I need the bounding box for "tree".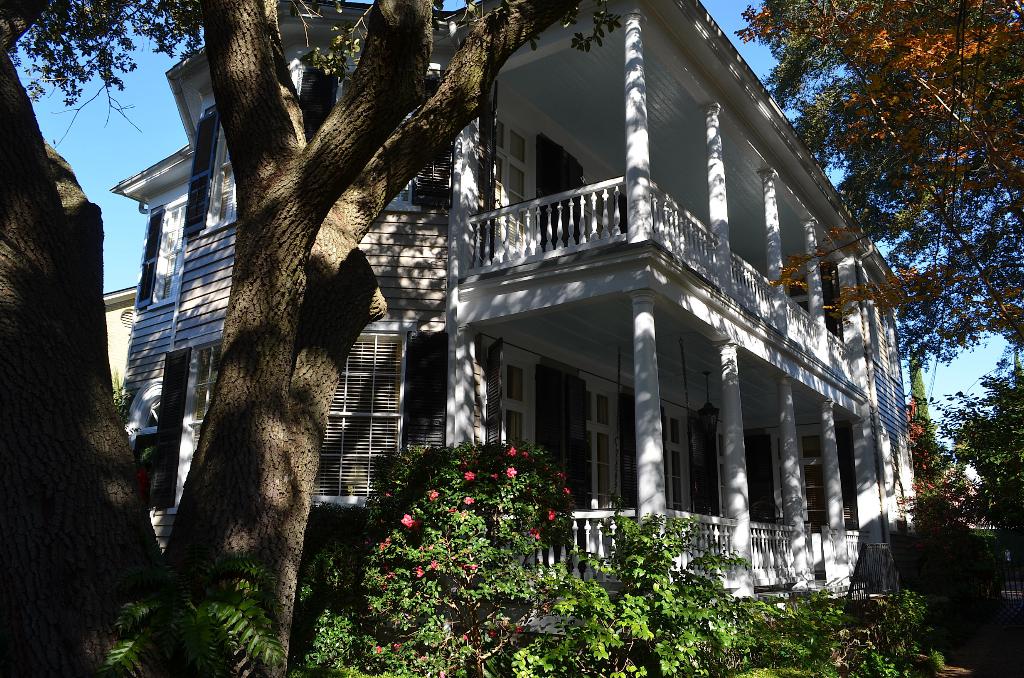
Here it is: x1=820 y1=19 x2=1011 y2=540.
